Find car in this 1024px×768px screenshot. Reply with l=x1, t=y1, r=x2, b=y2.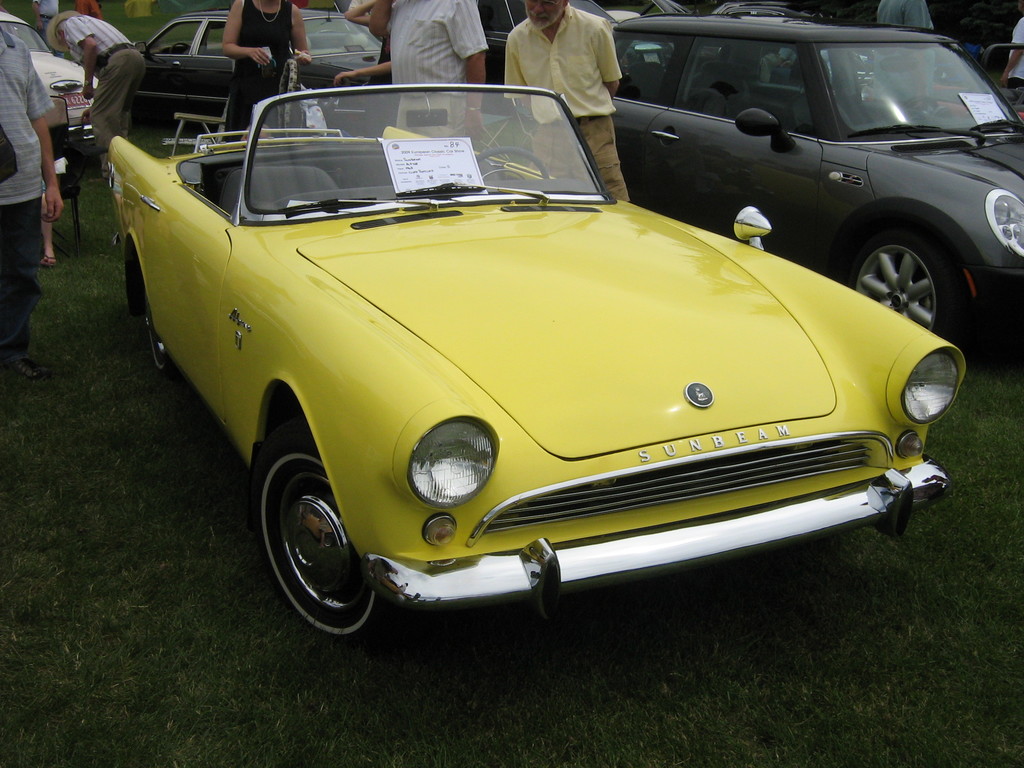
l=470, t=0, r=680, b=92.
